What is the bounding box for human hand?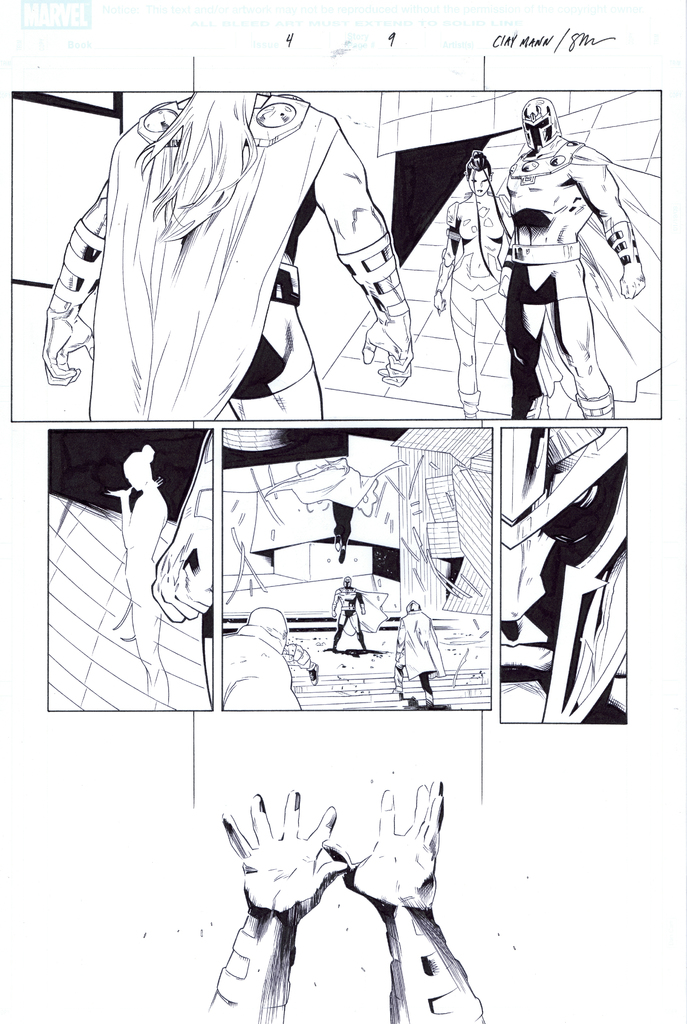
38/307/94/391.
